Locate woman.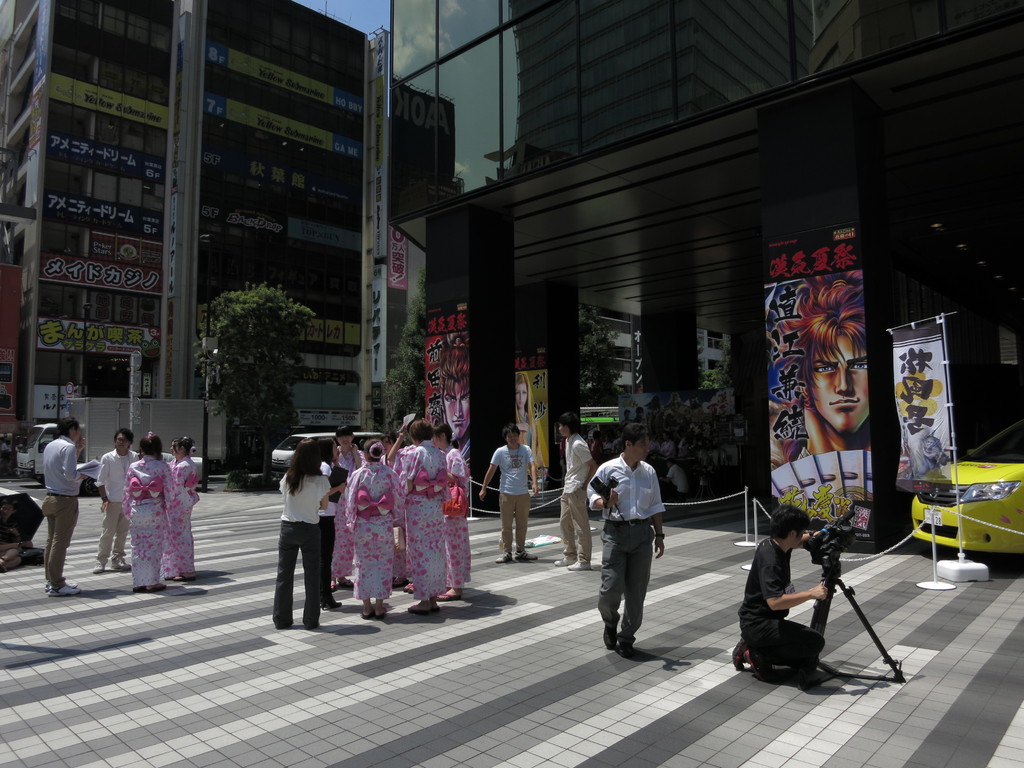
Bounding box: <box>116,433,173,600</box>.
